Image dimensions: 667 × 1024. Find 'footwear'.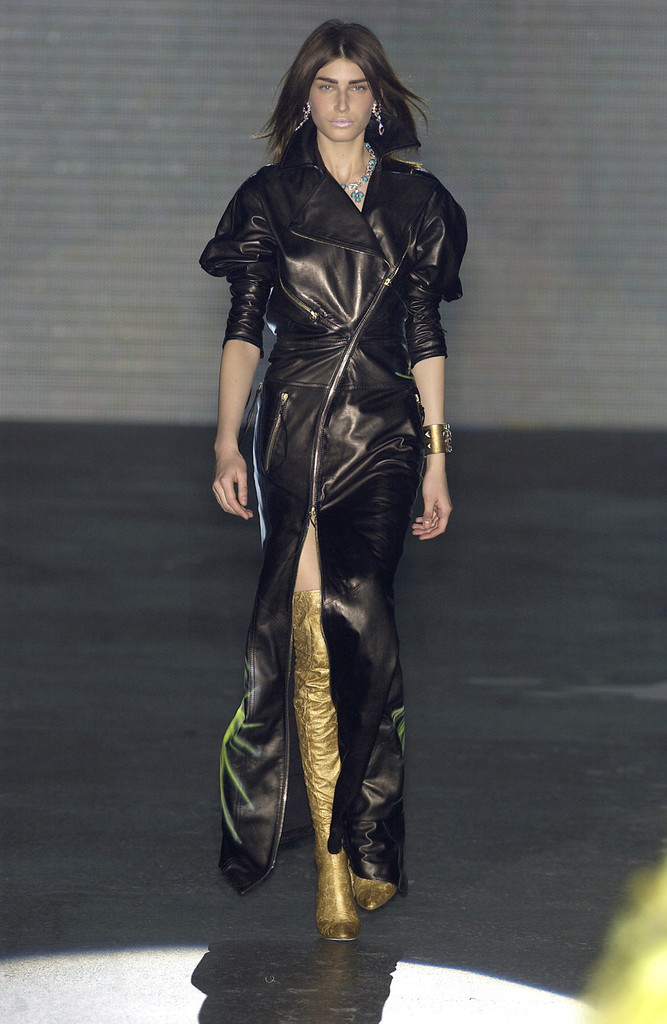
detection(347, 841, 394, 916).
